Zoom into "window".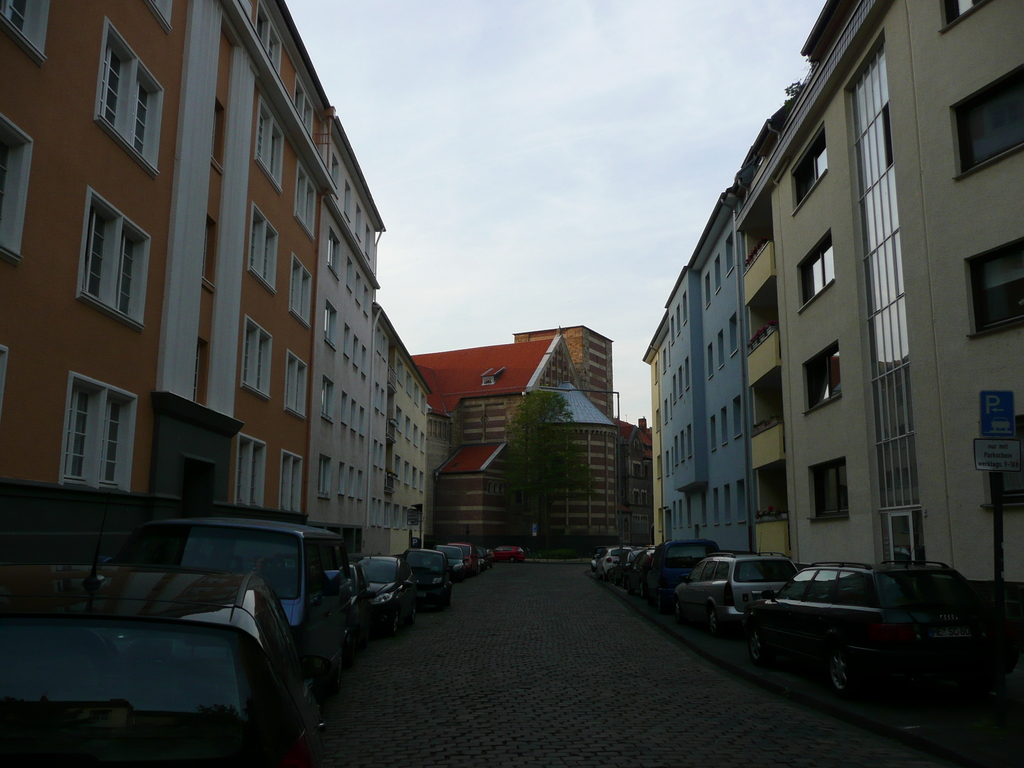
Zoom target: BBox(806, 346, 840, 410).
